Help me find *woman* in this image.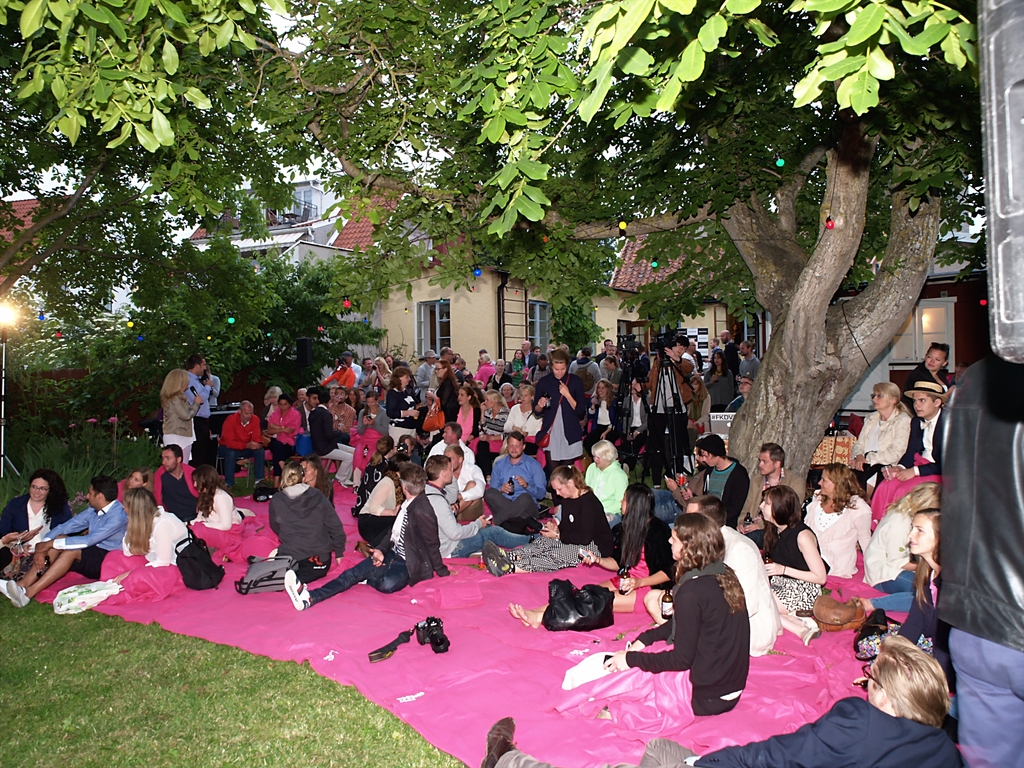
Found it: {"x1": 0, "y1": 465, "x2": 75, "y2": 573}.
